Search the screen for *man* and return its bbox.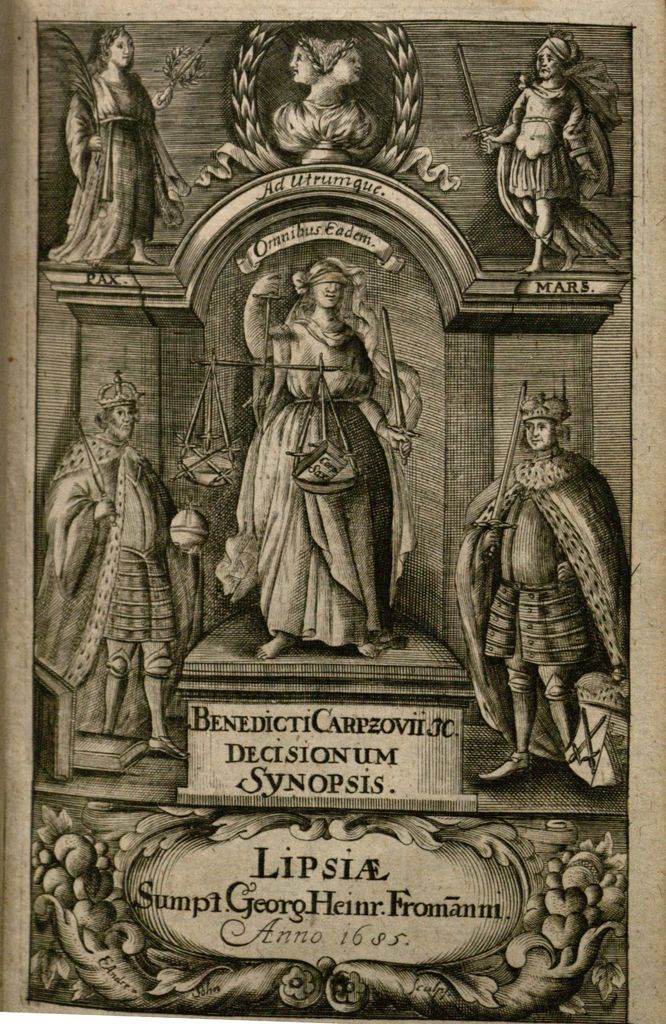
Found: 44:351:198:797.
